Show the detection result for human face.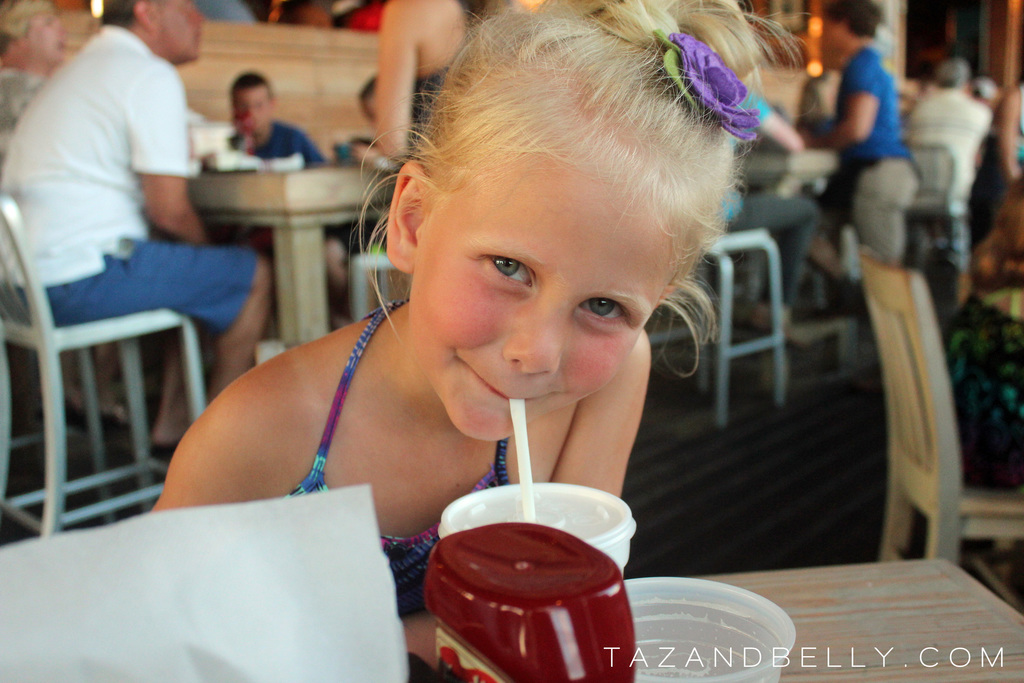
left=237, top=81, right=271, bottom=133.
